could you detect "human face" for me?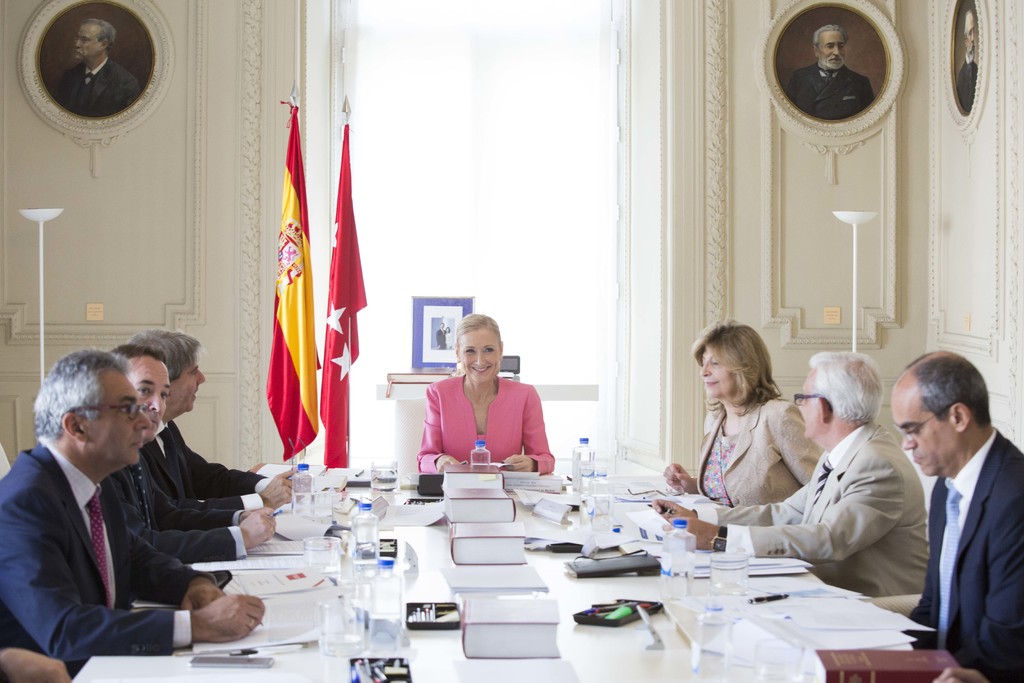
Detection result: rect(460, 331, 500, 384).
